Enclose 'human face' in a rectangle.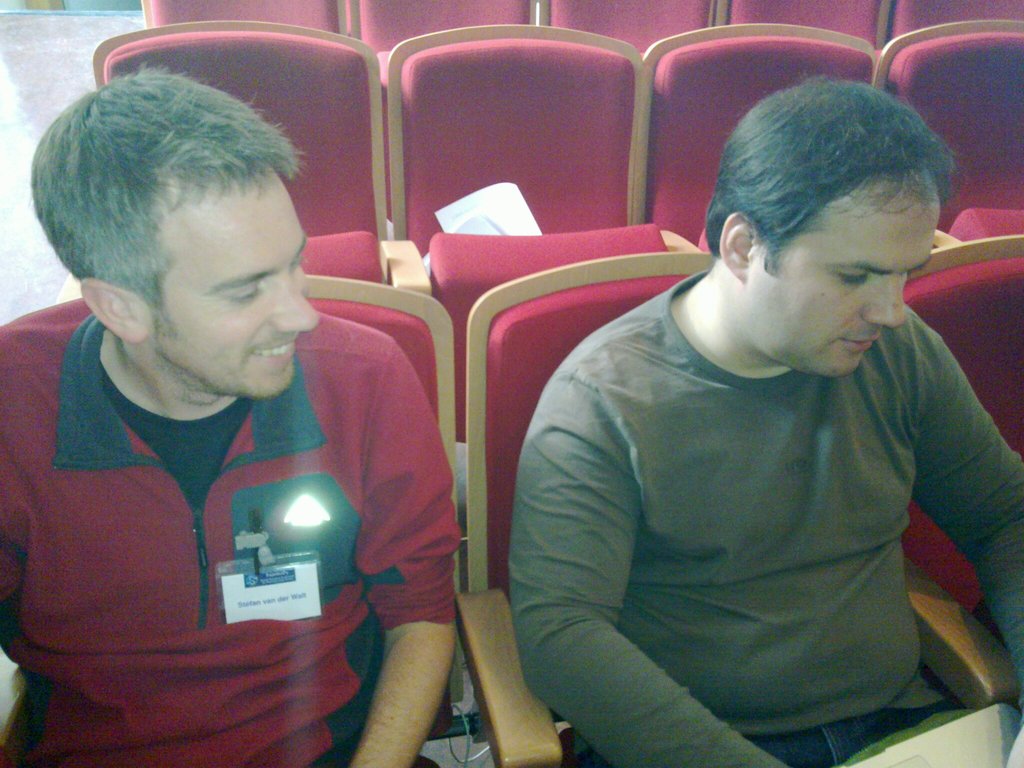
<region>747, 172, 940, 376</region>.
